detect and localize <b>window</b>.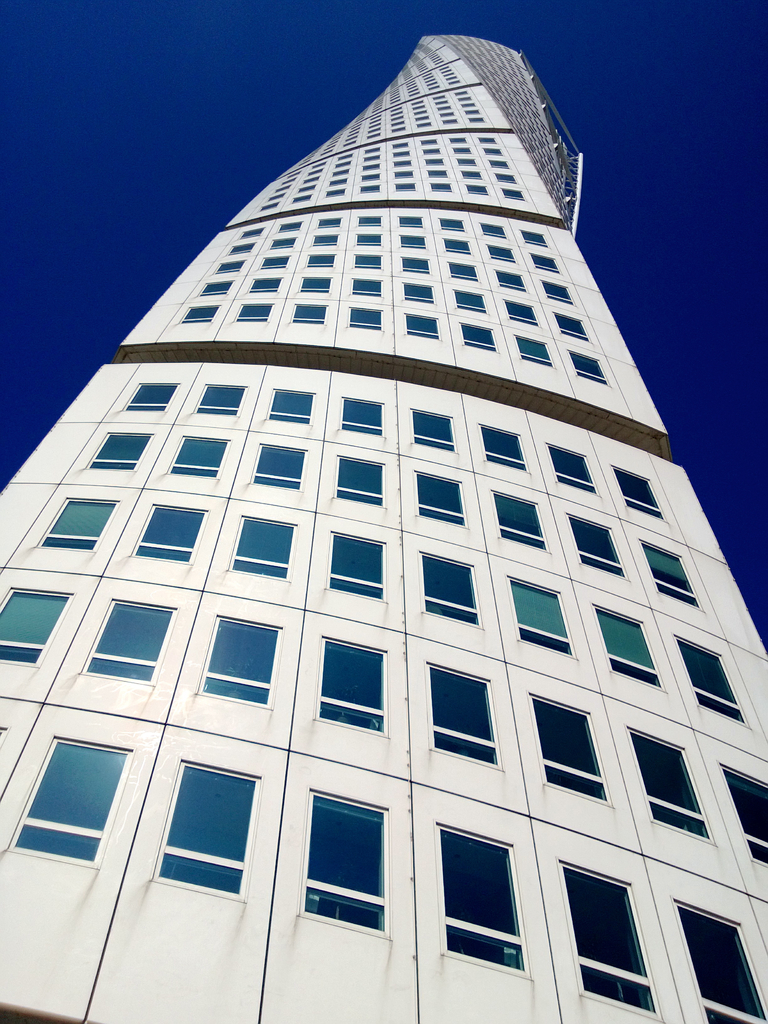
Localized at [541,280,570,303].
